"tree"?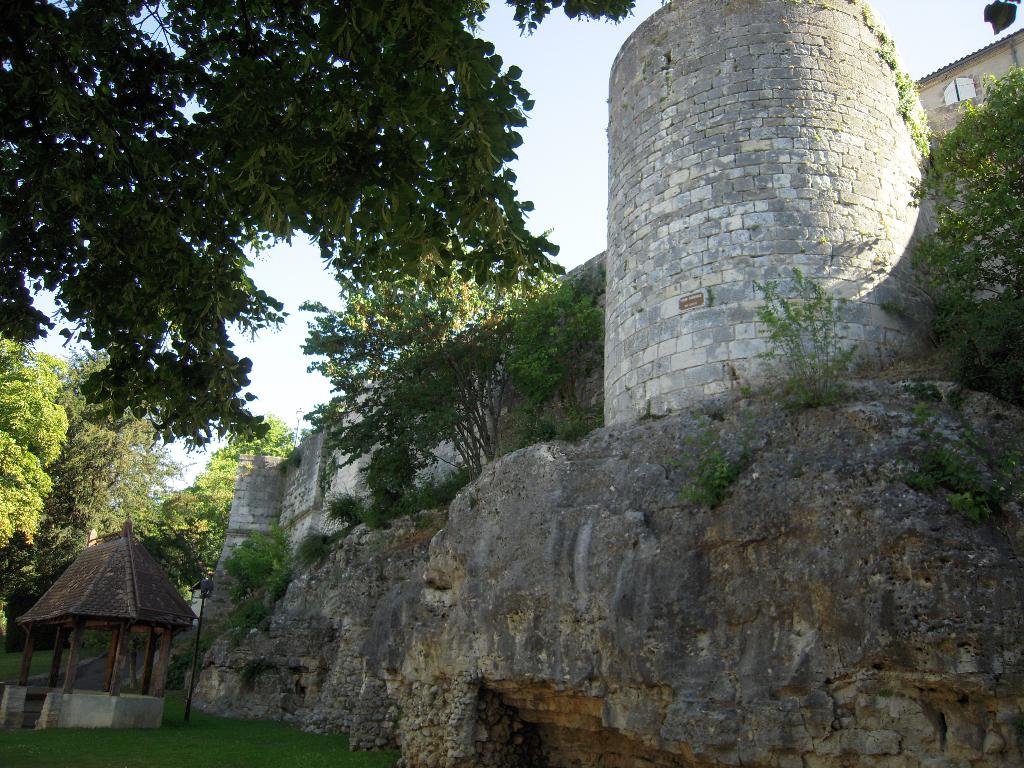
x1=0 y1=346 x2=168 y2=620
